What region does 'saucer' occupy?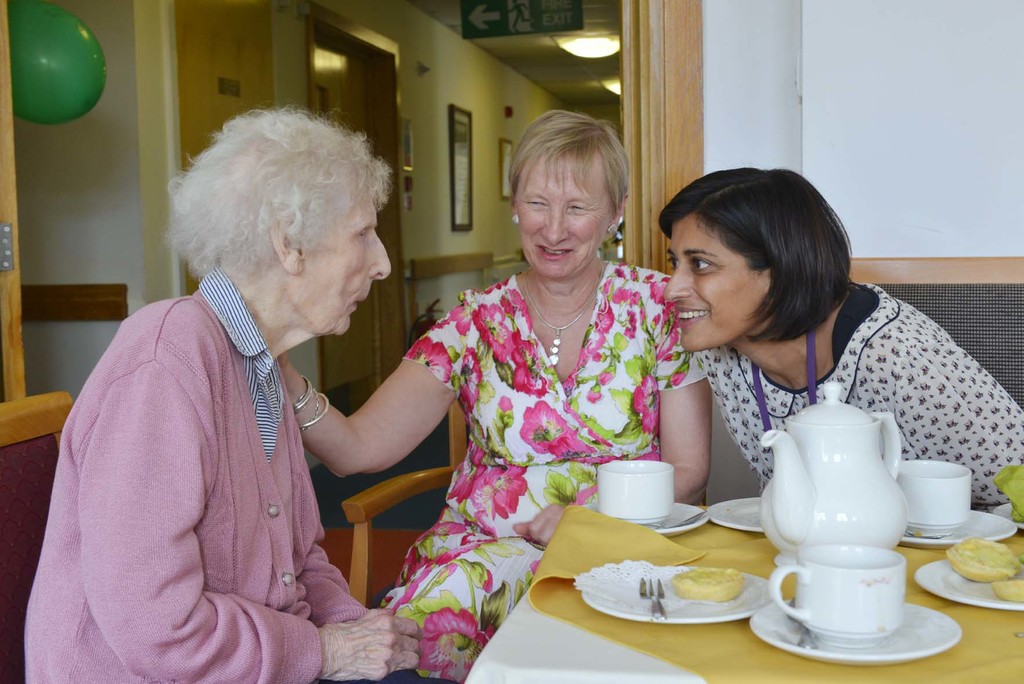
[655, 497, 710, 537].
